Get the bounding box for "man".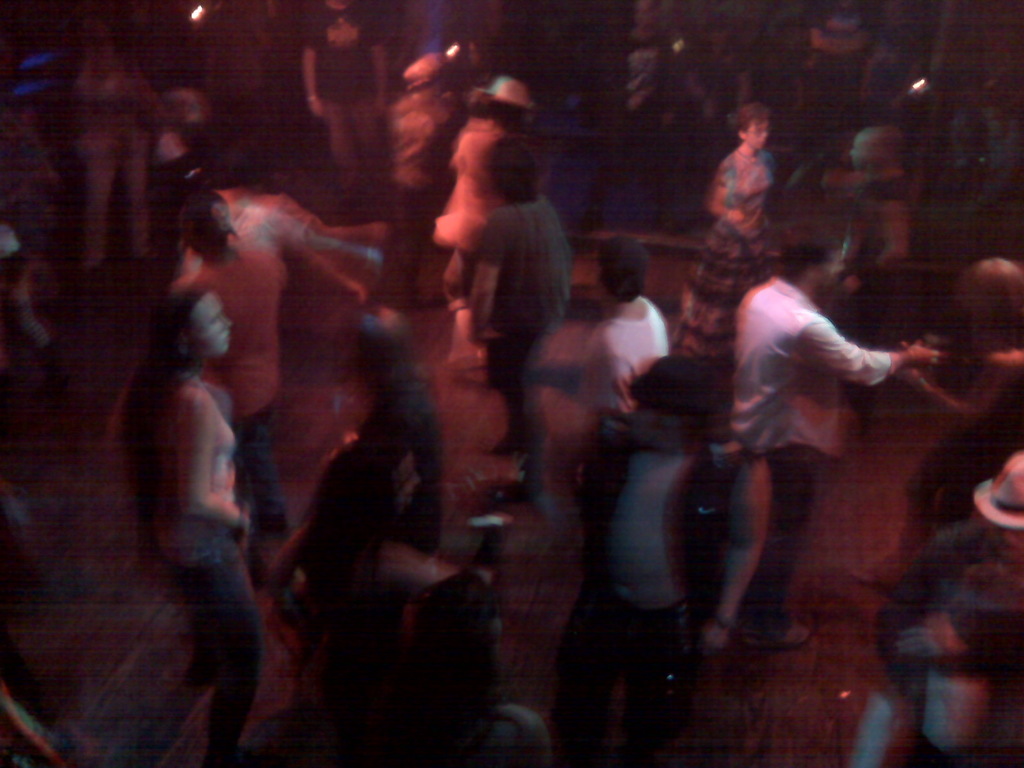
297:0:394:198.
